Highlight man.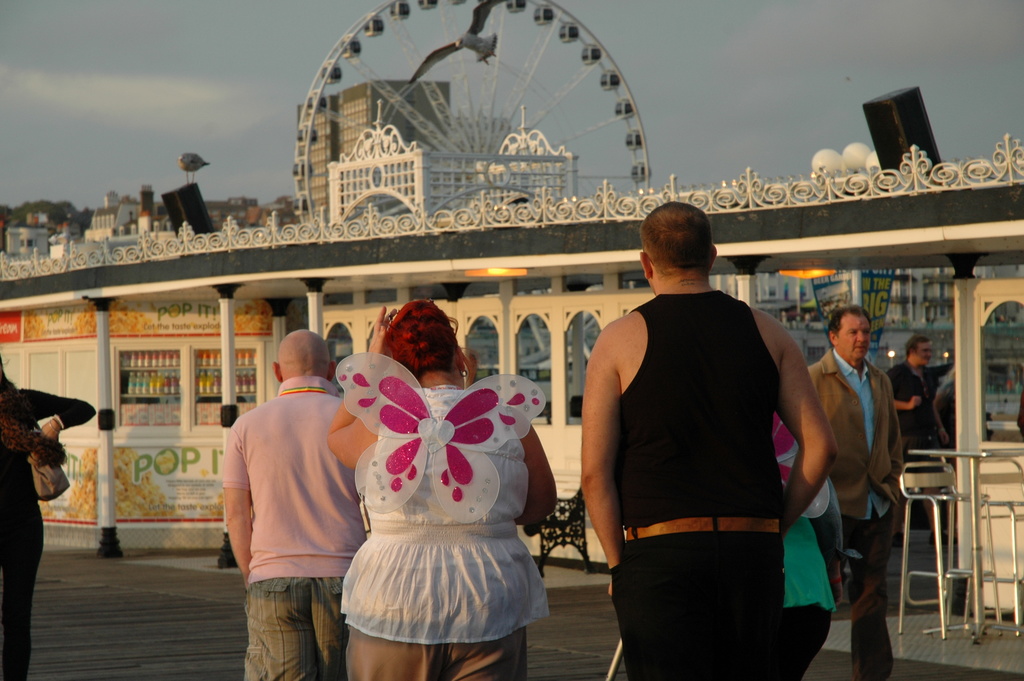
Highlighted region: box=[579, 189, 834, 680].
